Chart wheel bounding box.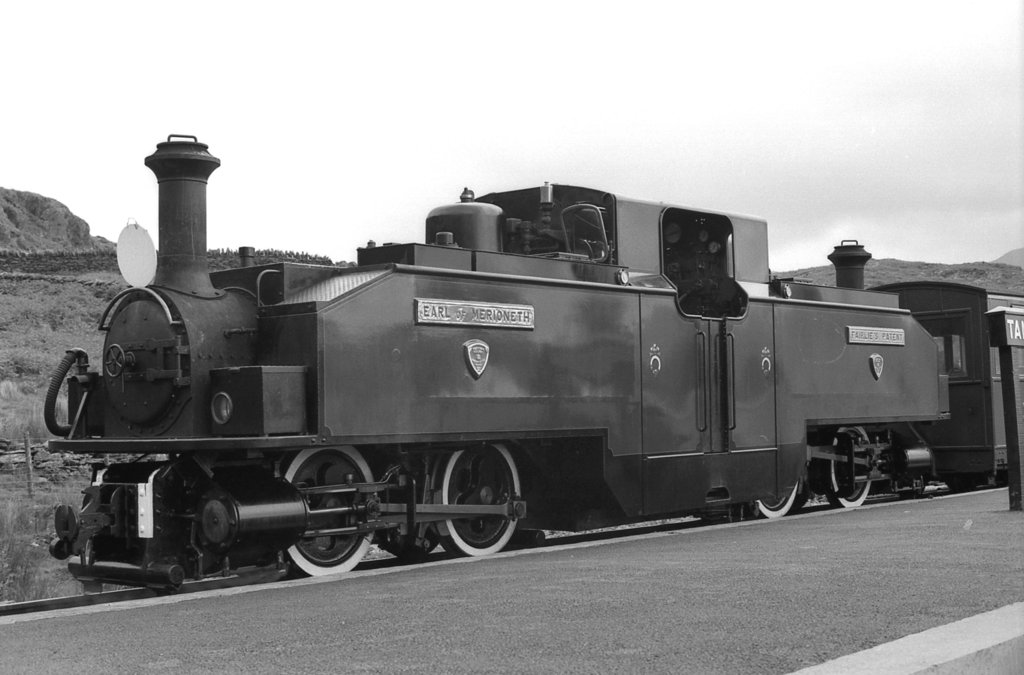
Charted: crop(753, 479, 798, 519).
